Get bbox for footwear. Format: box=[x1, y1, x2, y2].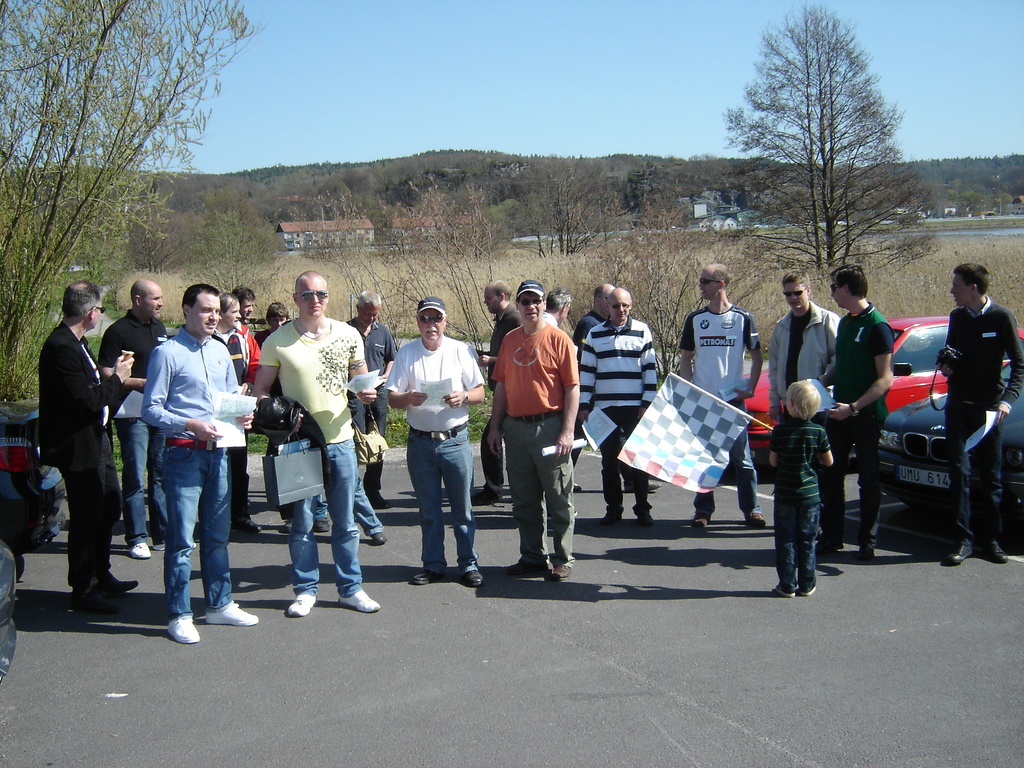
box=[502, 561, 550, 575].
